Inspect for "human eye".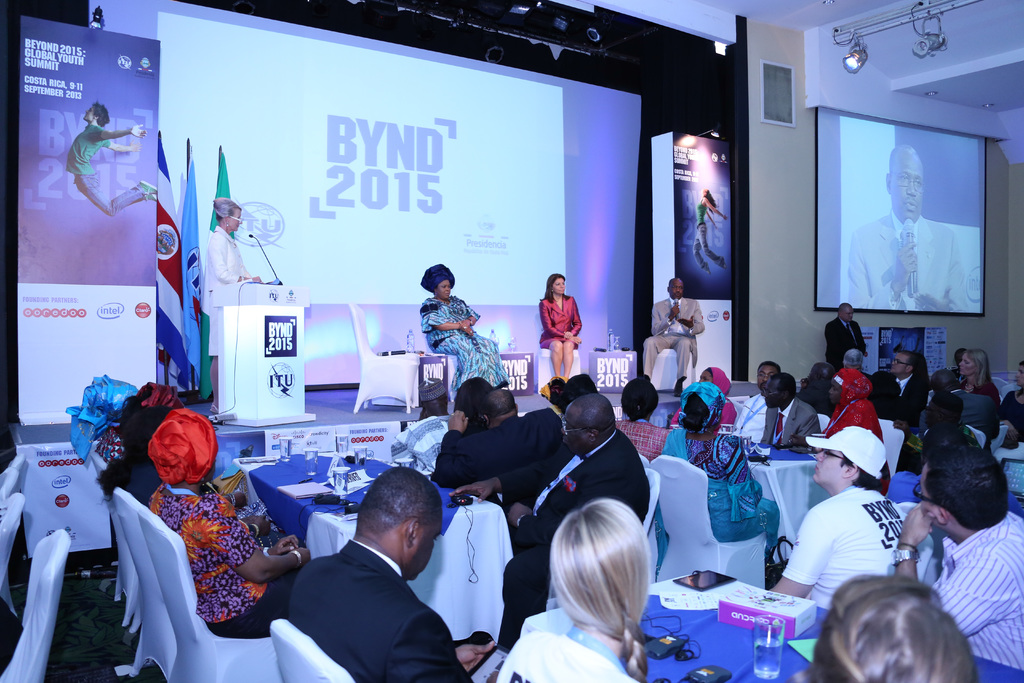
Inspection: <bbox>705, 378, 710, 383</bbox>.
